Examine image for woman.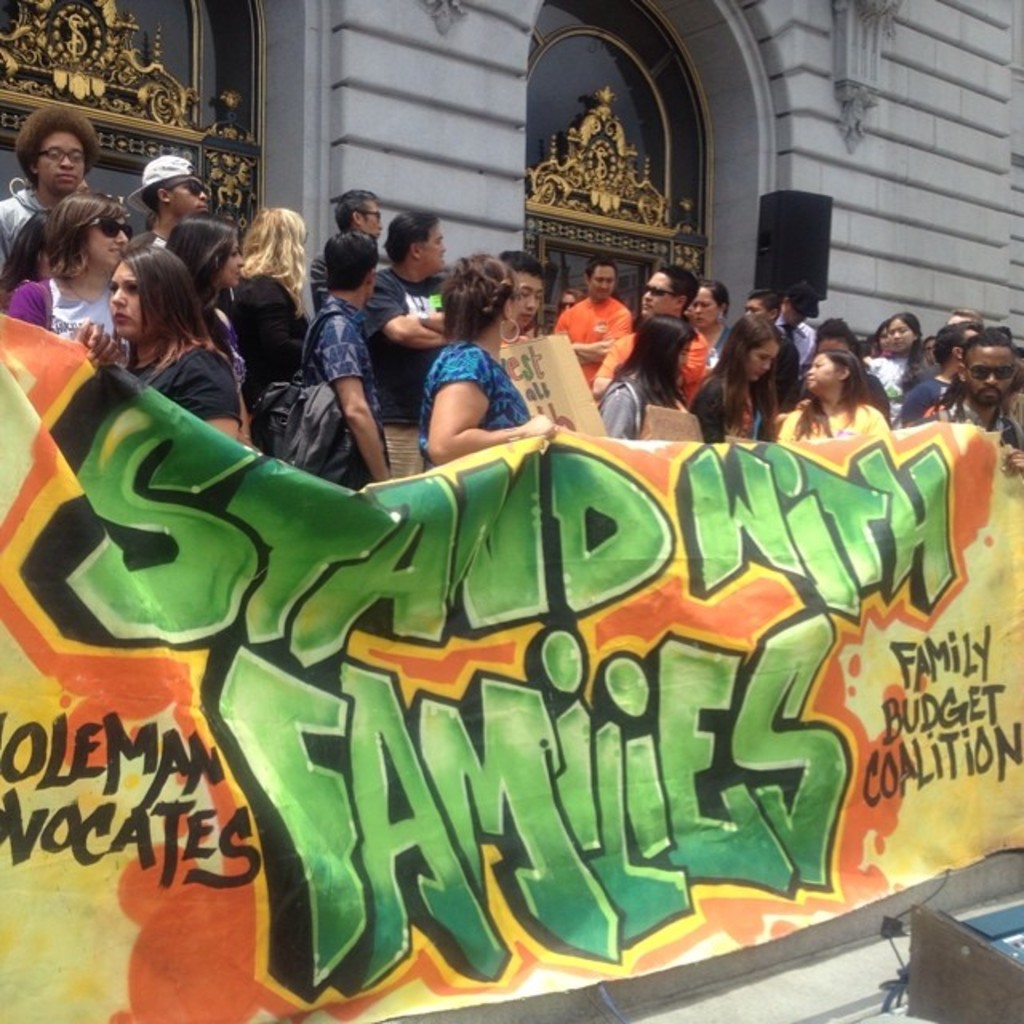
Examination result: locate(682, 315, 787, 453).
